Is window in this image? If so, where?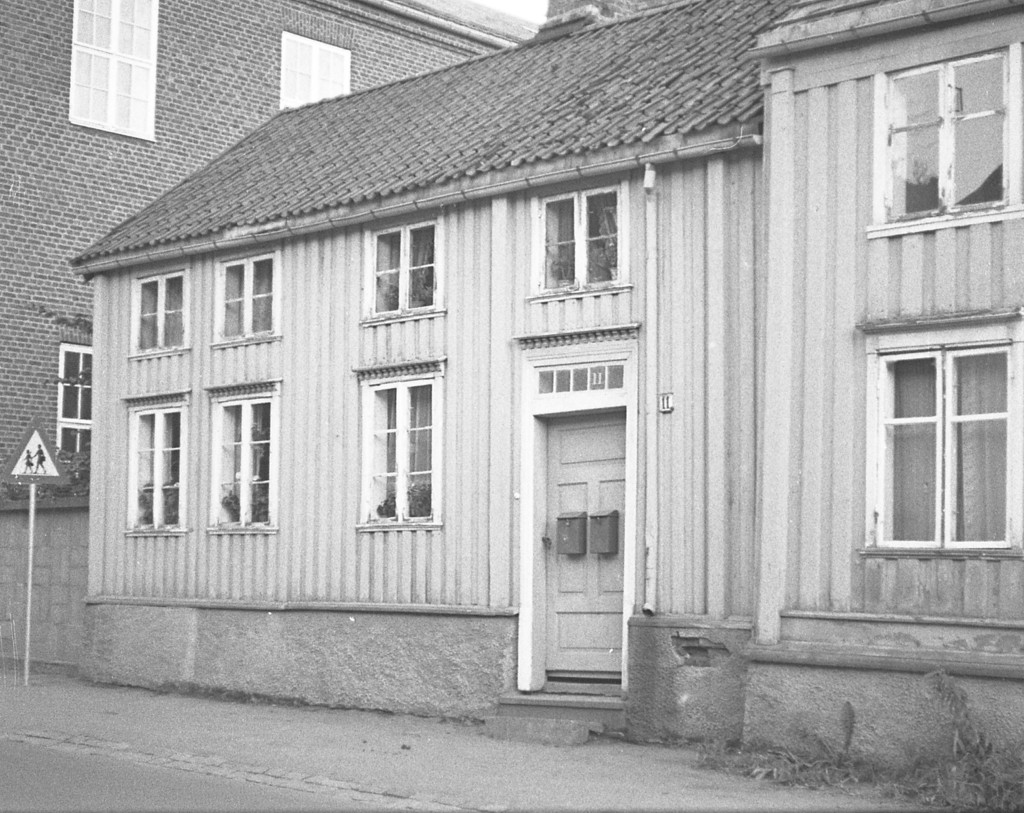
Yes, at <region>369, 216, 442, 308</region>.
